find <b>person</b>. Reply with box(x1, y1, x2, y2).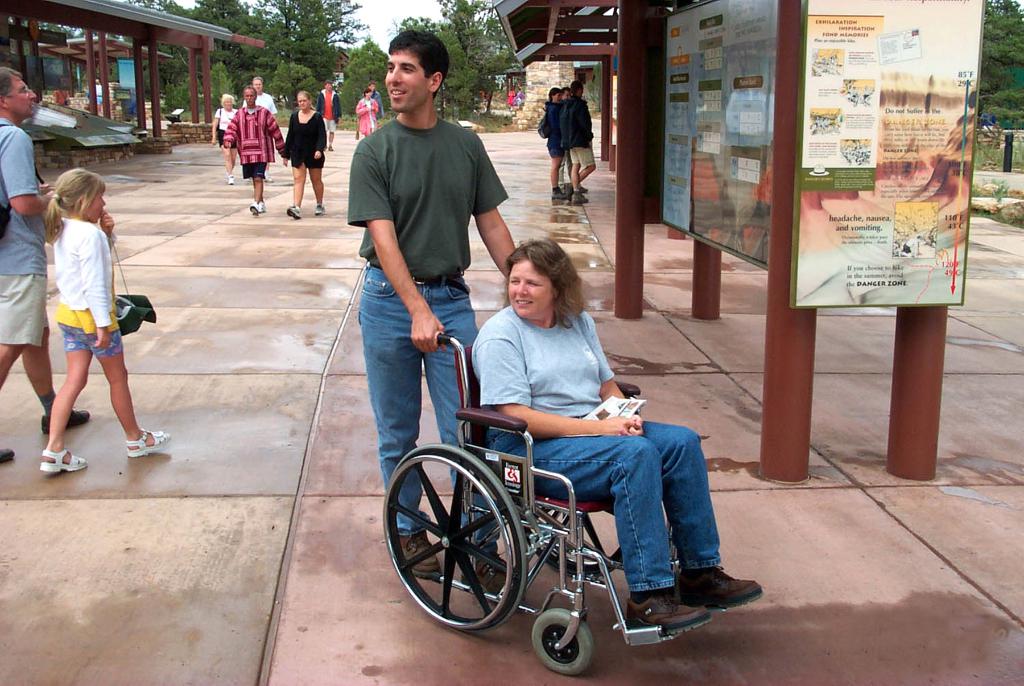
box(472, 235, 760, 637).
